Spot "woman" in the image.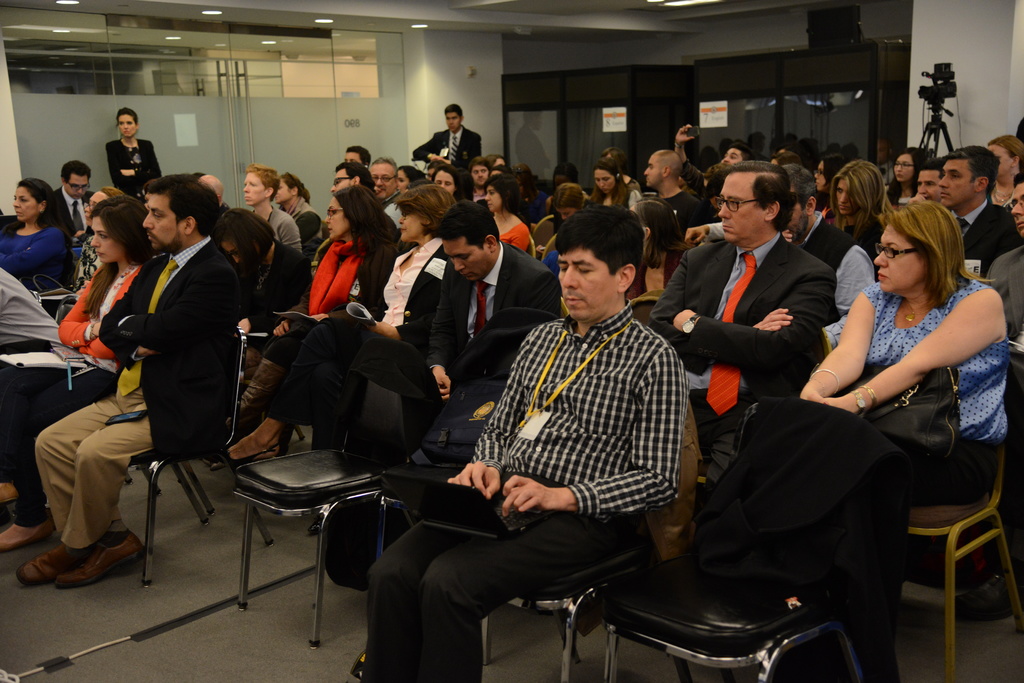
"woman" found at (984, 135, 1023, 201).
